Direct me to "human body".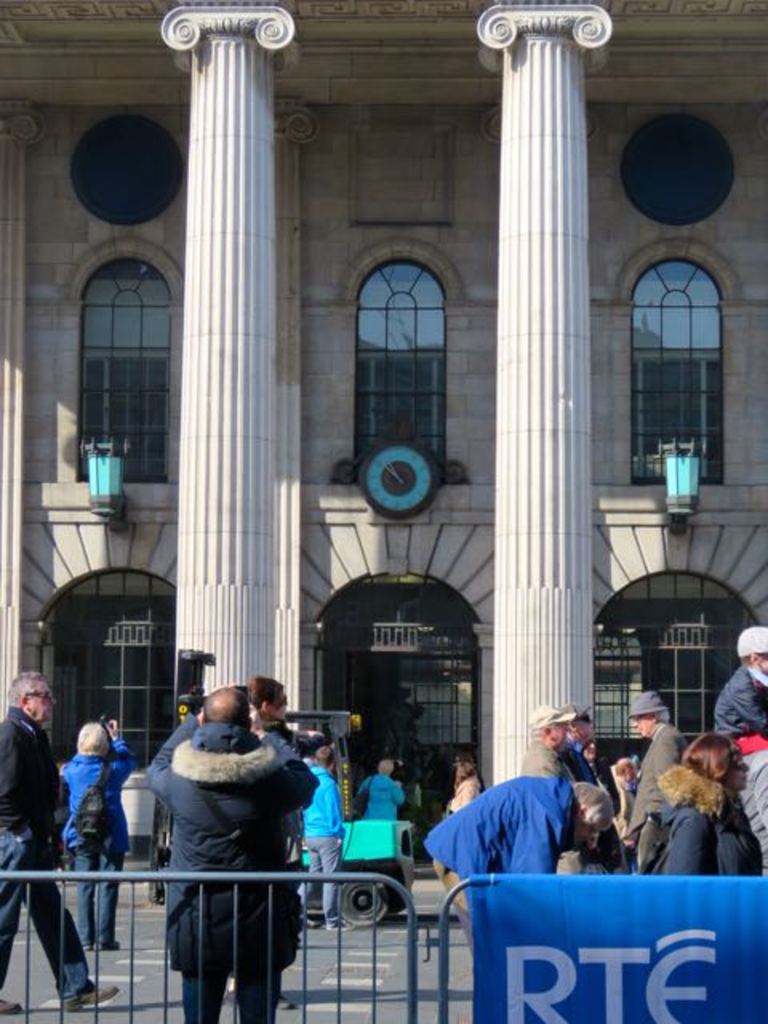
Direction: <bbox>0, 707, 122, 1019</bbox>.
